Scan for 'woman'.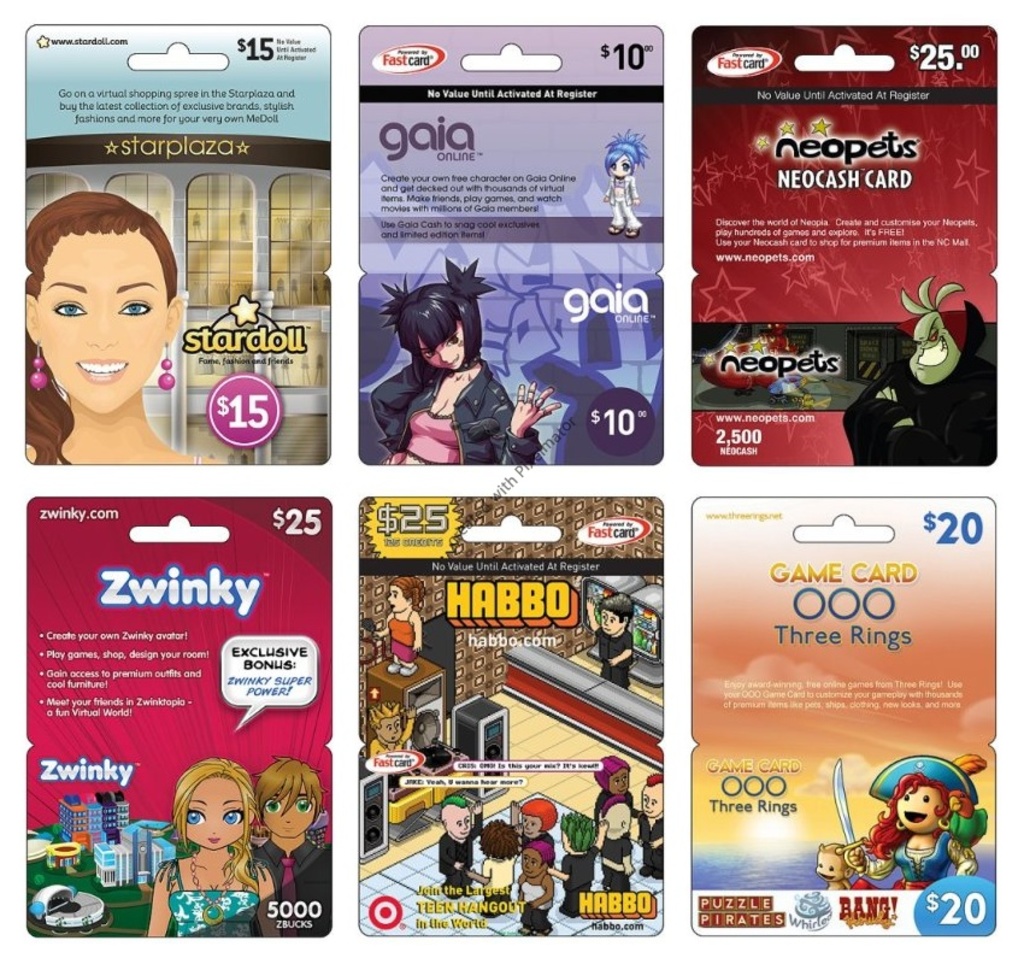
Scan result: x1=140, y1=752, x2=279, y2=935.
